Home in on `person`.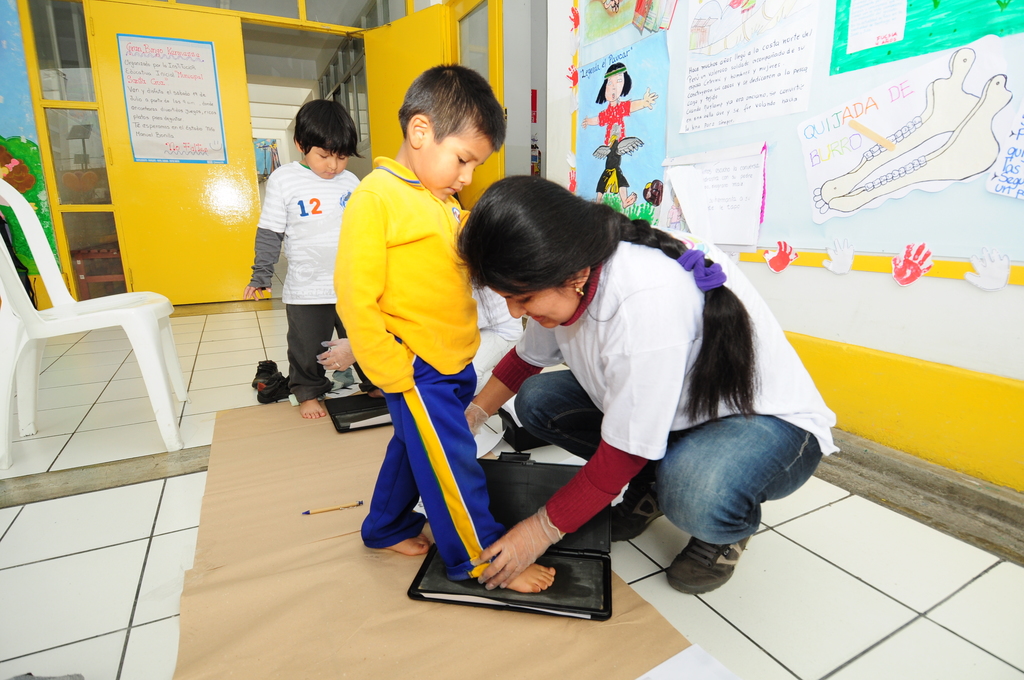
Homed in at [448, 174, 840, 597].
